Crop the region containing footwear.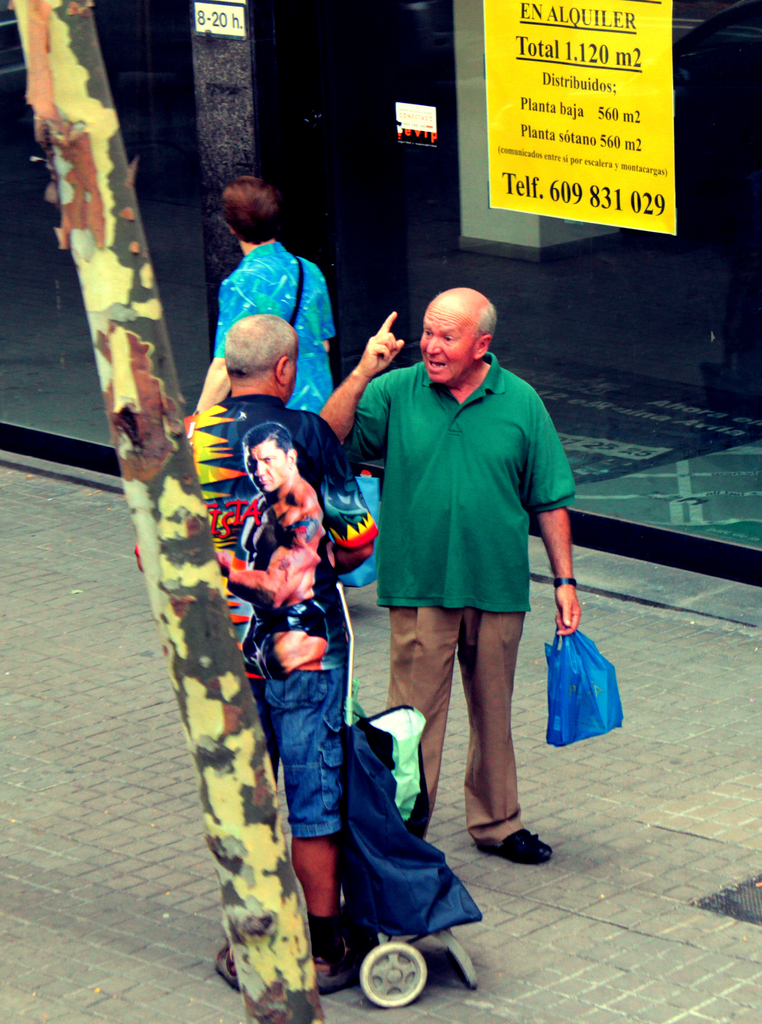
Crop region: rect(319, 948, 361, 996).
